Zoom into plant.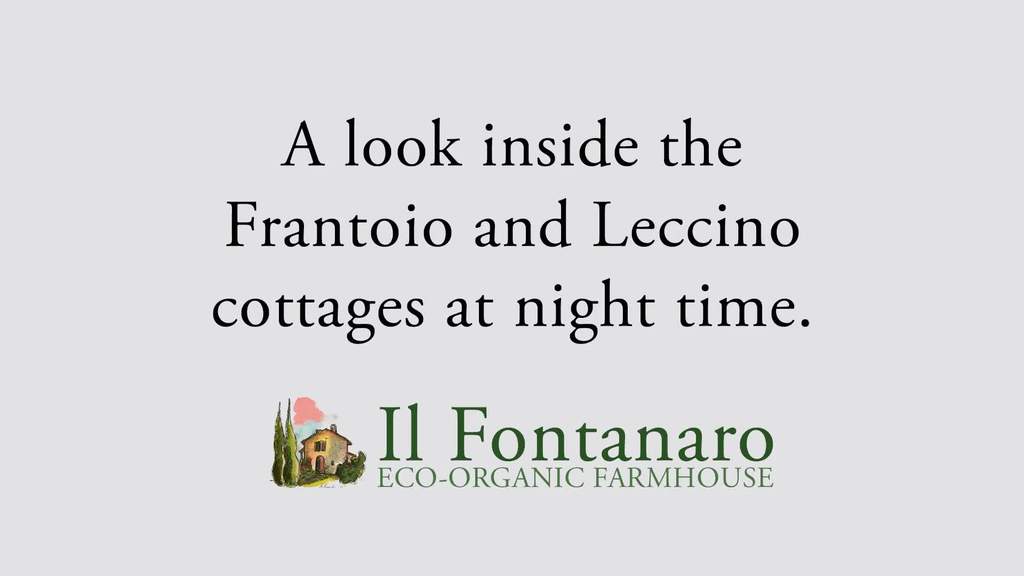
Zoom target: left=284, top=403, right=300, bottom=481.
